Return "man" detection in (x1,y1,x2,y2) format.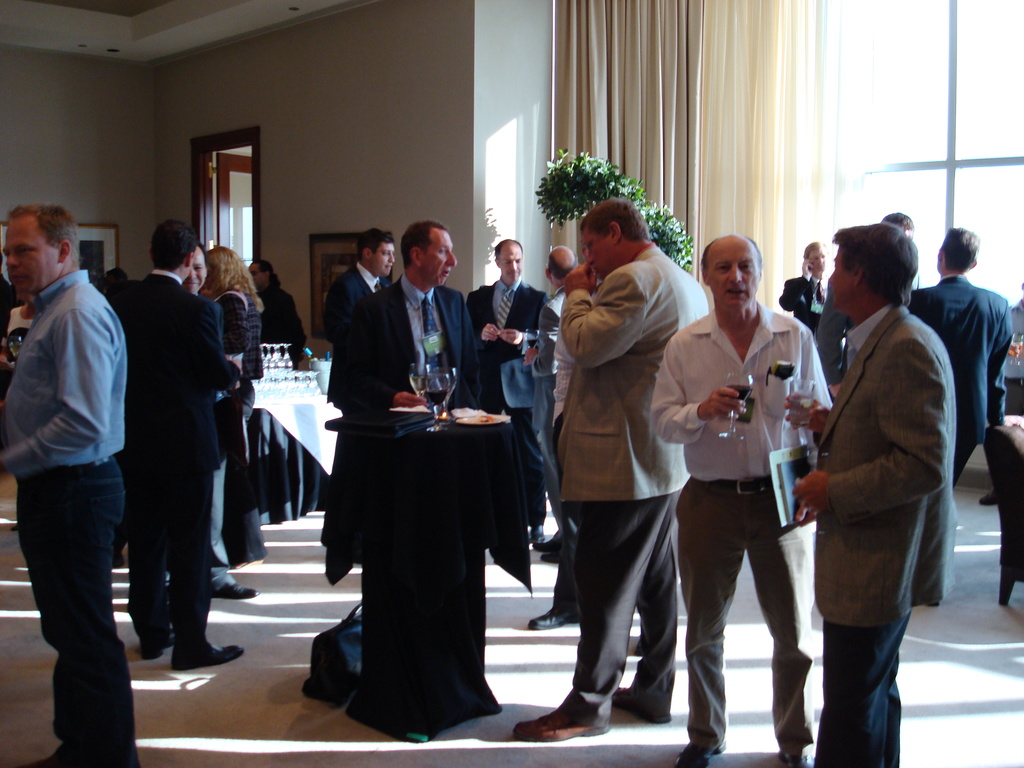
(510,193,710,743).
